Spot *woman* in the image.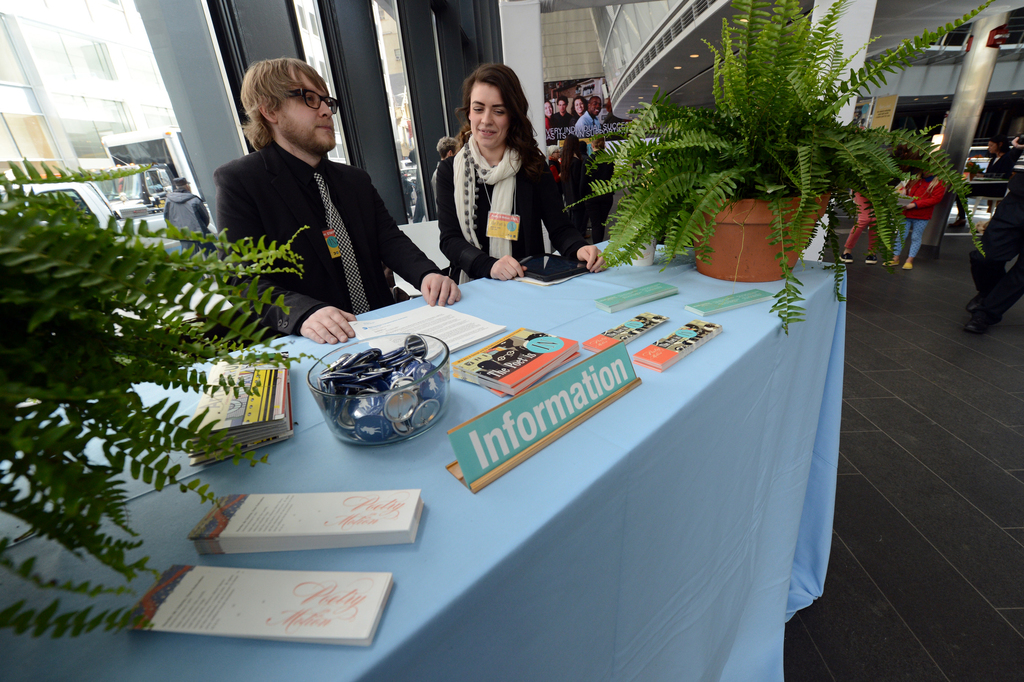
*woman* found at region(542, 97, 557, 147).
